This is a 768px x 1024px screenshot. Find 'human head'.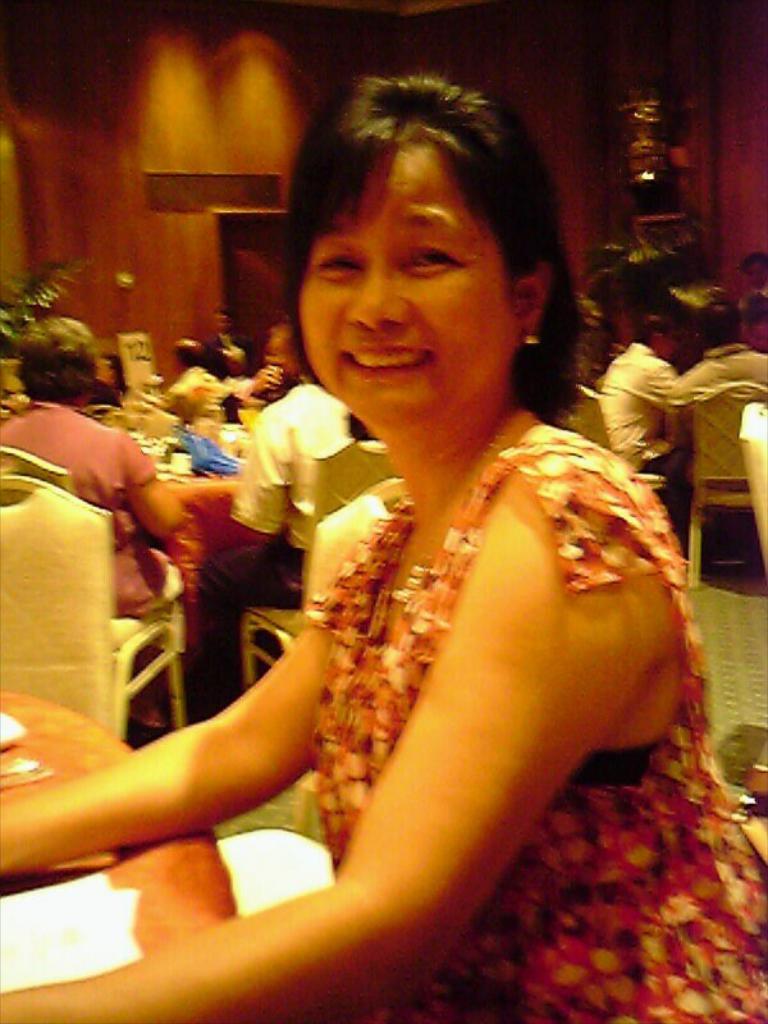
Bounding box: box(14, 316, 97, 415).
